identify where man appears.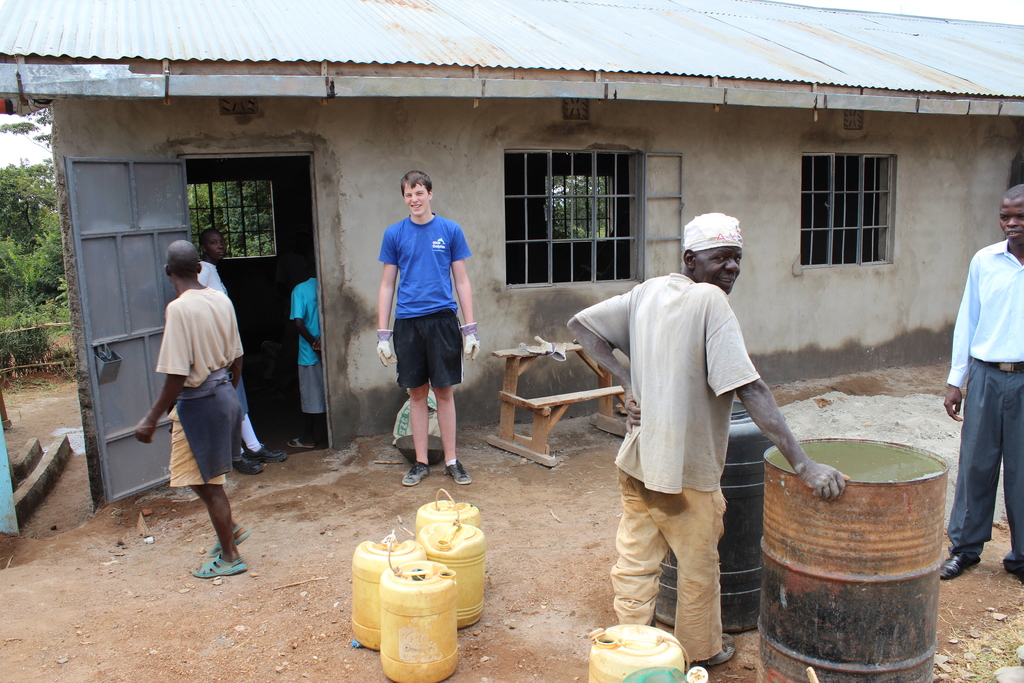
Appears at 935,185,1023,582.
